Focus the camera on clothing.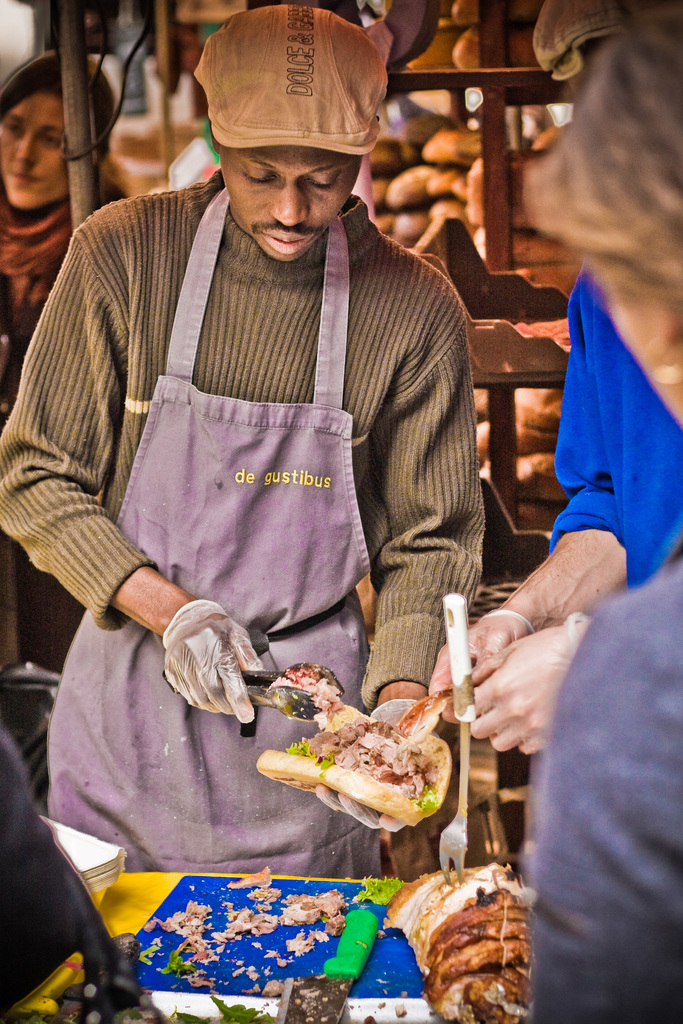
Focus region: [0,176,129,652].
